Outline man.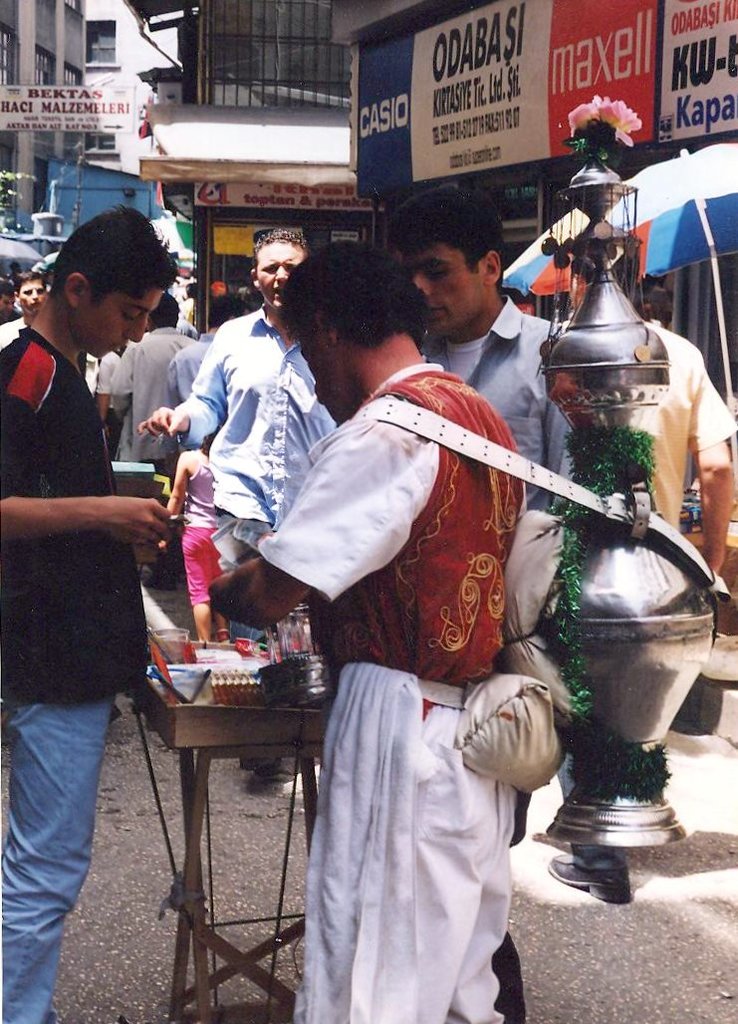
Outline: <bbox>0, 270, 46, 347</bbox>.
